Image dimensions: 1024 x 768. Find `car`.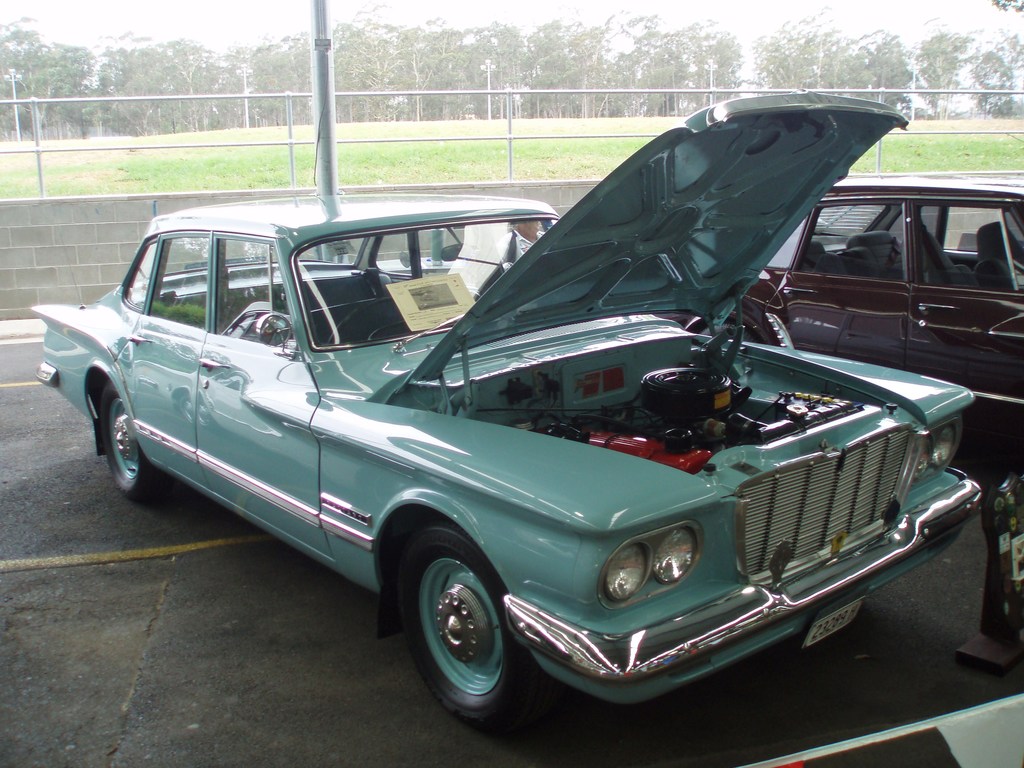
bbox=(60, 132, 996, 737).
